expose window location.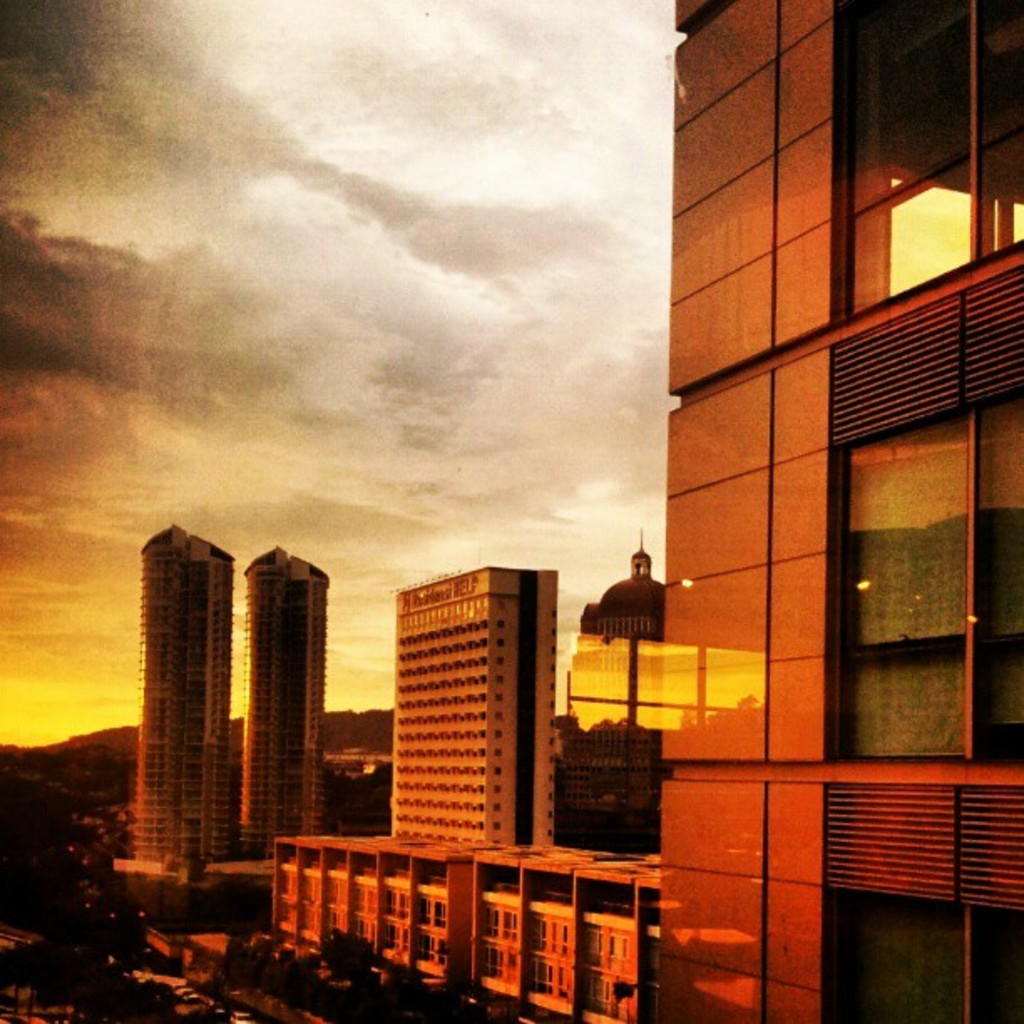
Exposed at (300, 868, 318, 904).
